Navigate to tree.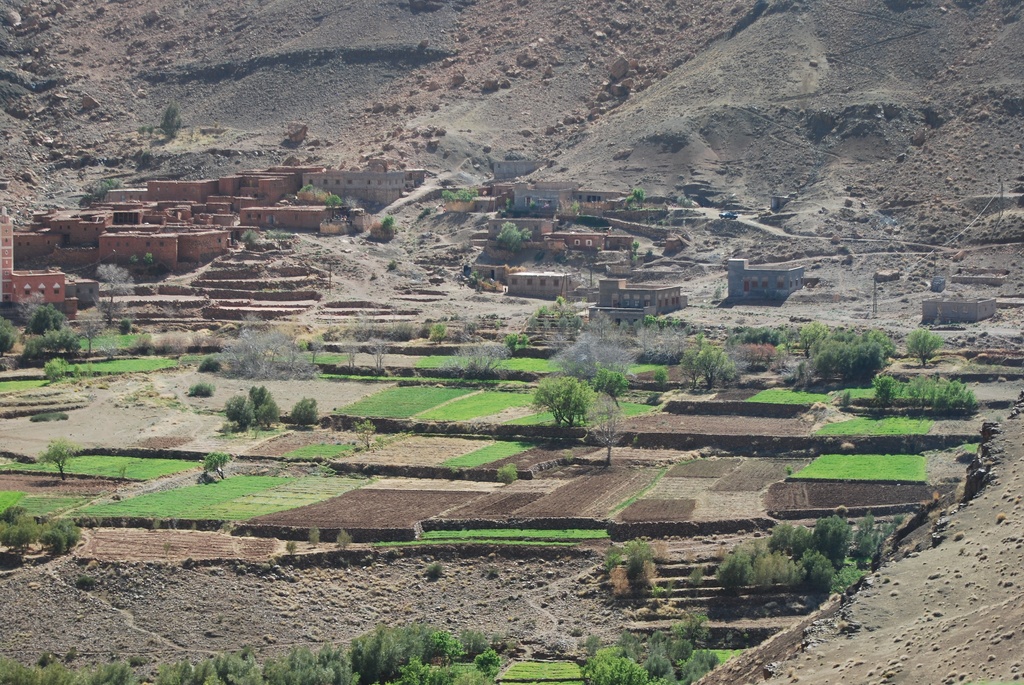
Navigation target: (x1=42, y1=347, x2=88, y2=384).
